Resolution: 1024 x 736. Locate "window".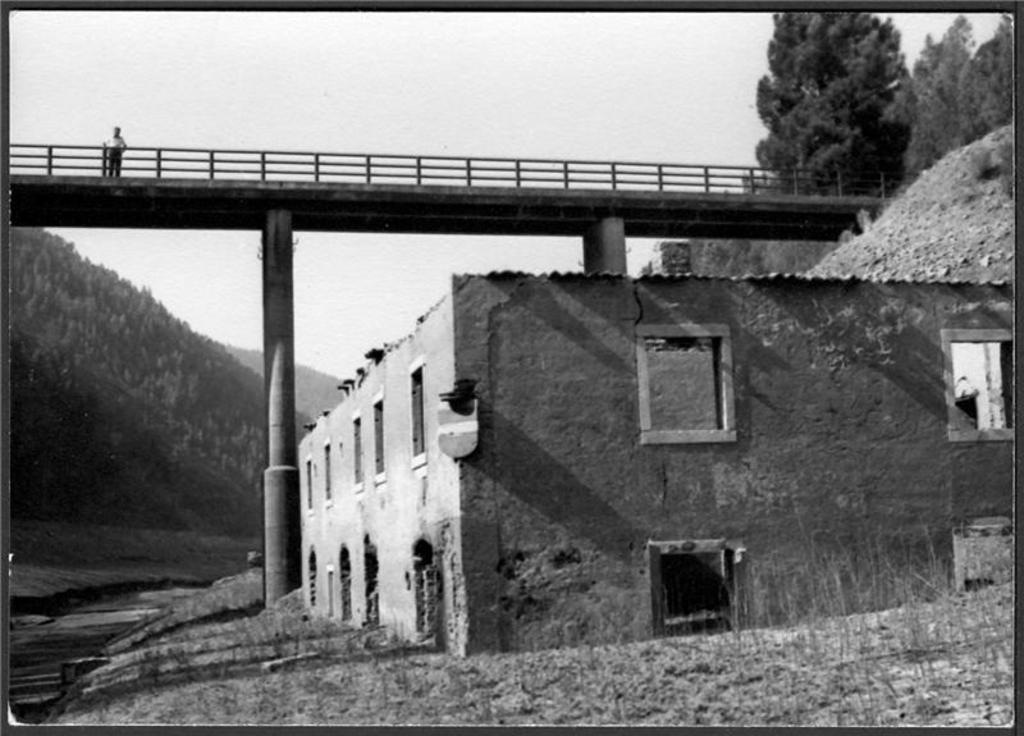
948,323,1019,445.
